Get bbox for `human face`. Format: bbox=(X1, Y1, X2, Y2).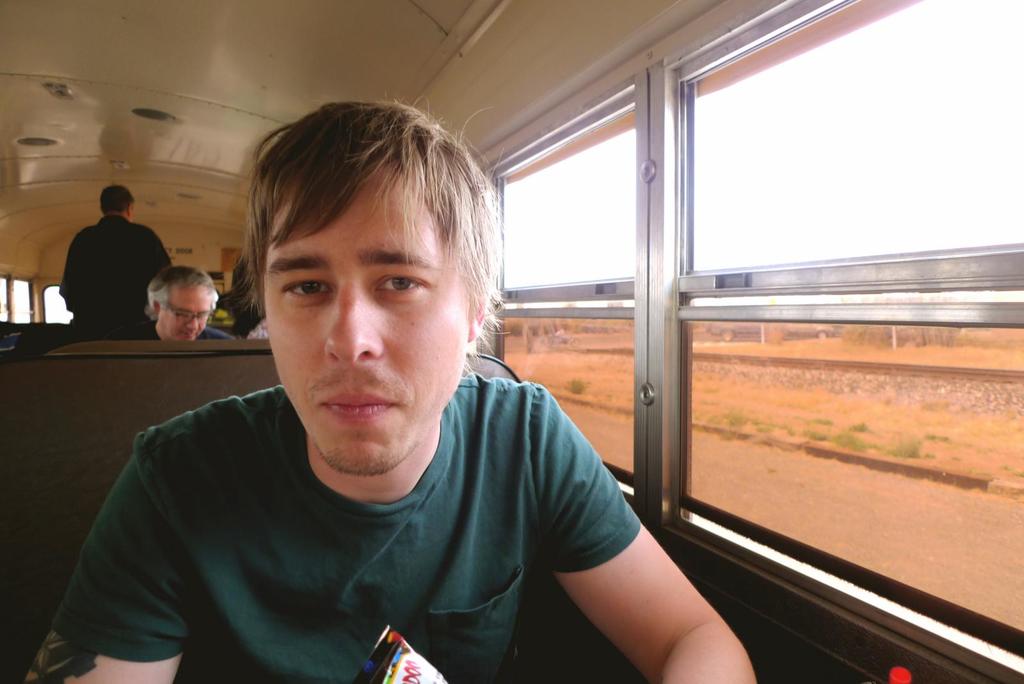
bbox=(249, 170, 477, 471).
